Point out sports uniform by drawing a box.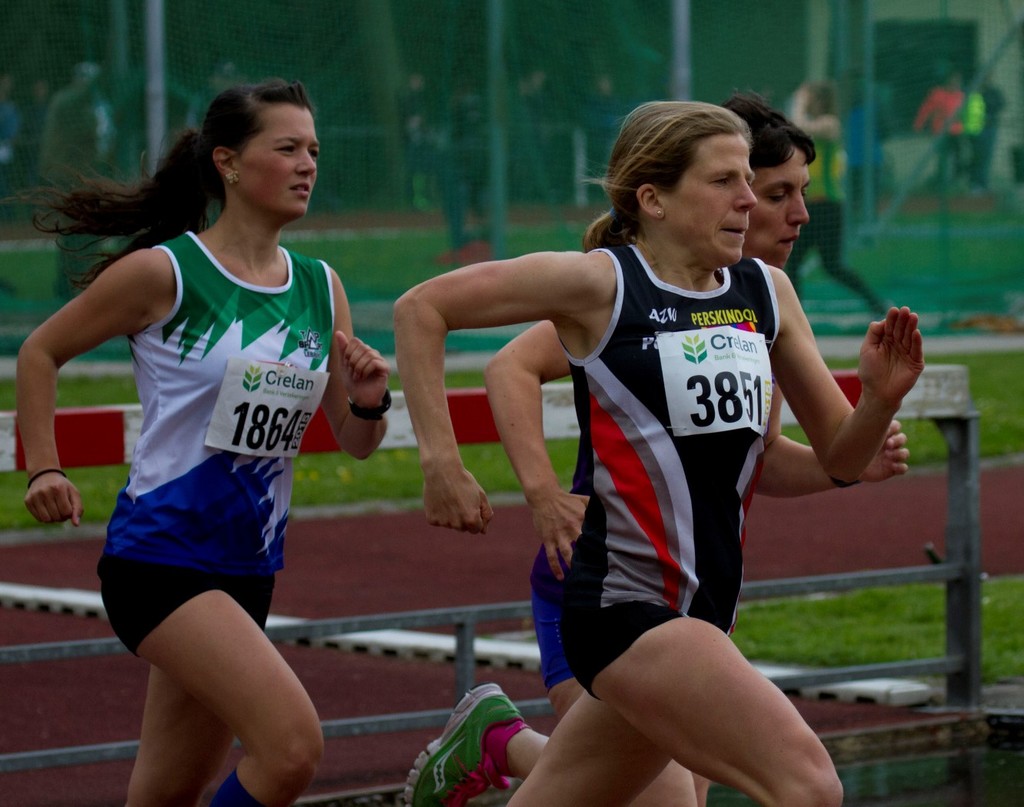
[95,222,342,667].
